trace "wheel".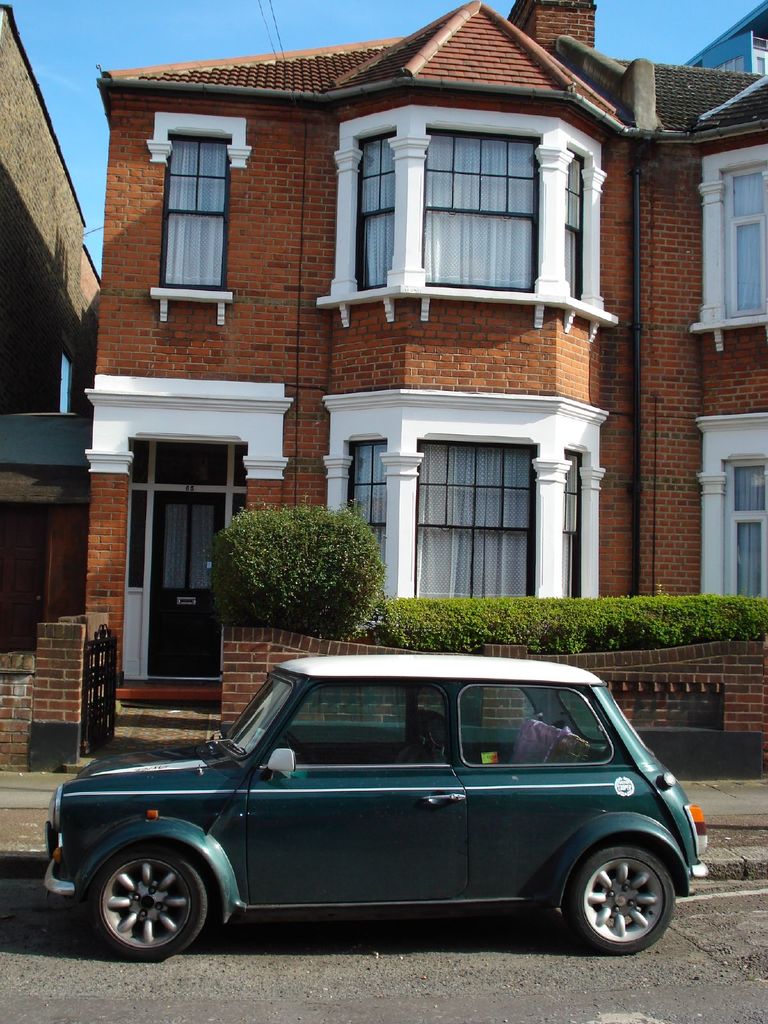
Traced to BBox(564, 850, 678, 955).
